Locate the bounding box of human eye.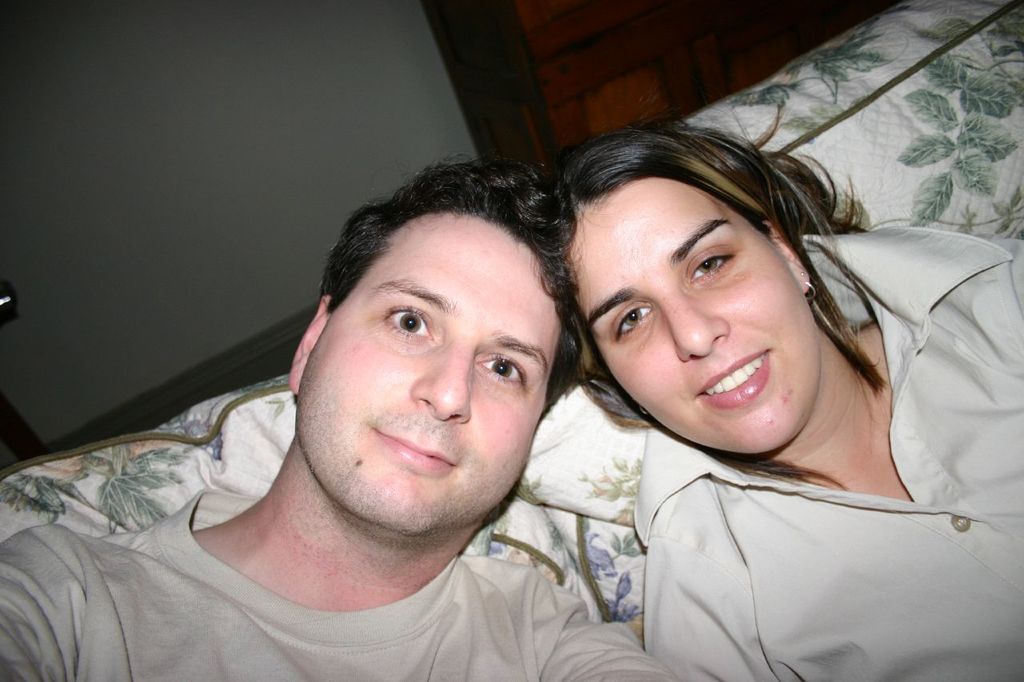
Bounding box: <region>614, 305, 657, 345</region>.
